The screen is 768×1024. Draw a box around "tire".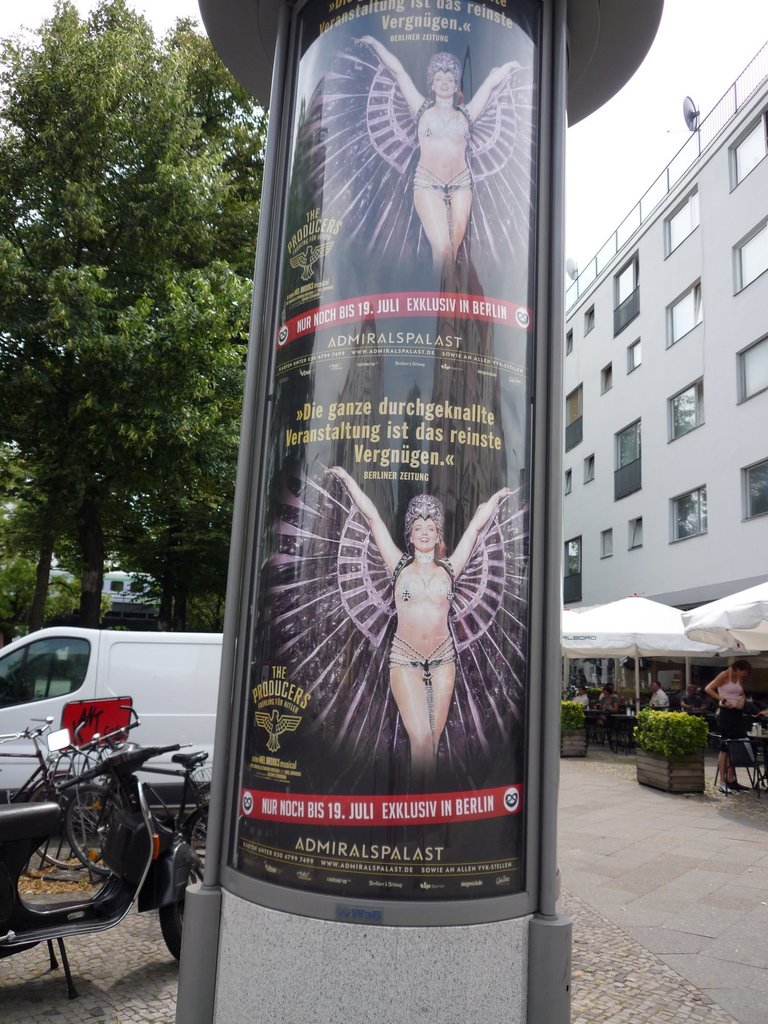
select_region(172, 795, 221, 888).
